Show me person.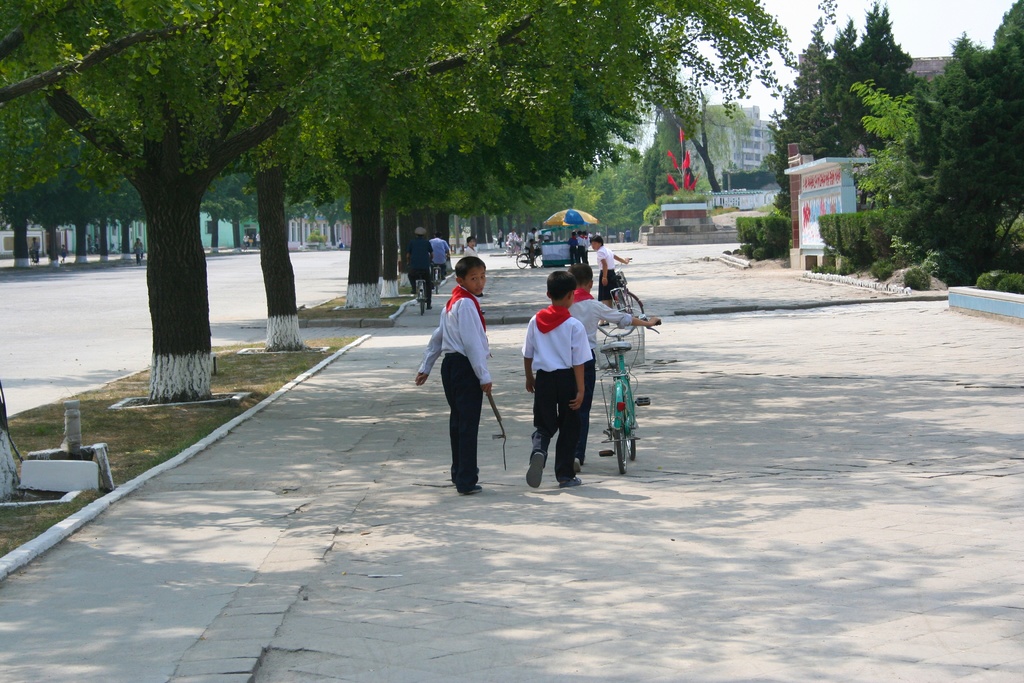
person is here: (x1=593, y1=233, x2=621, y2=306).
